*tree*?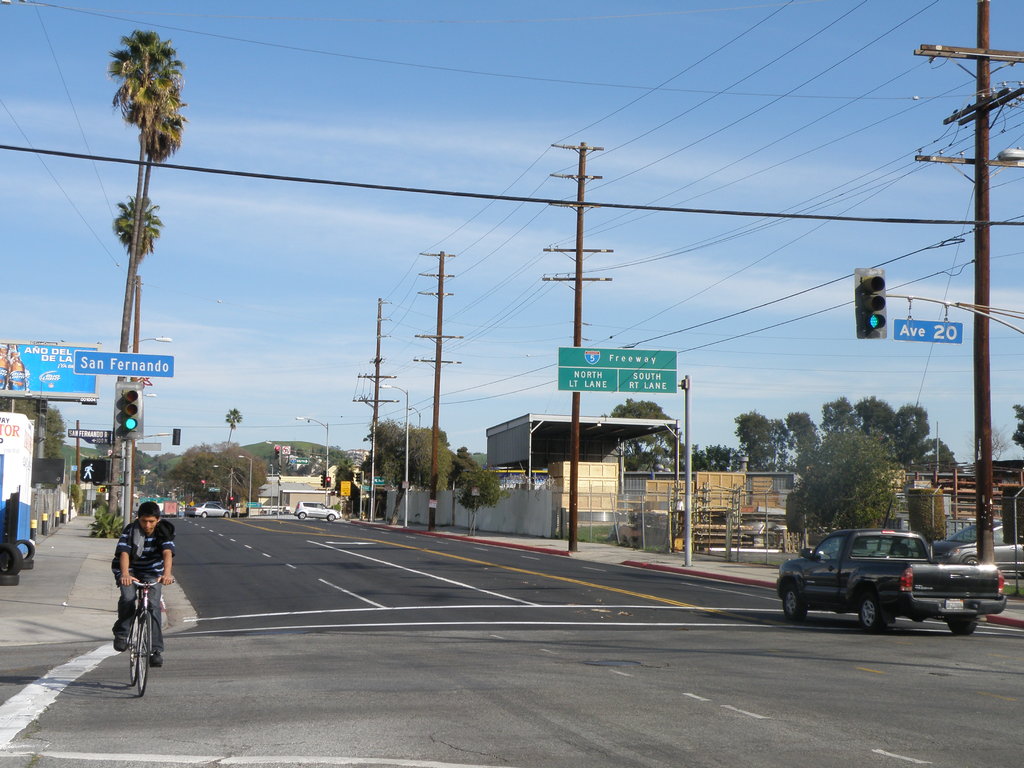
{"left": 782, "top": 410, "right": 914, "bottom": 566}
